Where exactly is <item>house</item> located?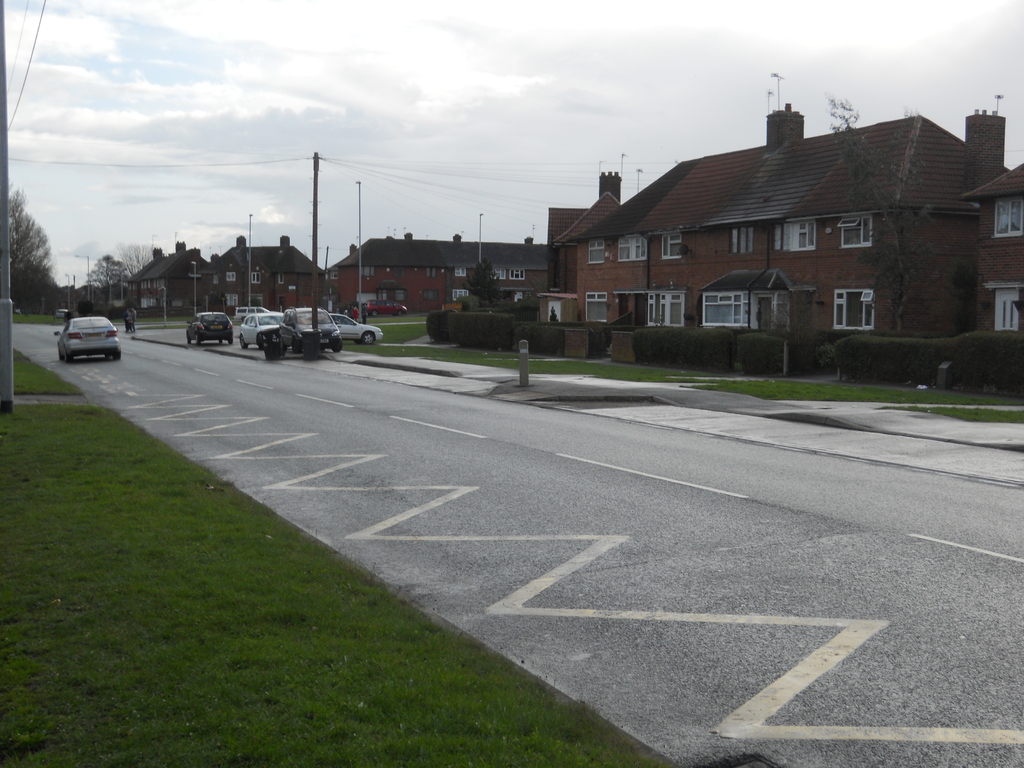
Its bounding box is [321,228,551,309].
